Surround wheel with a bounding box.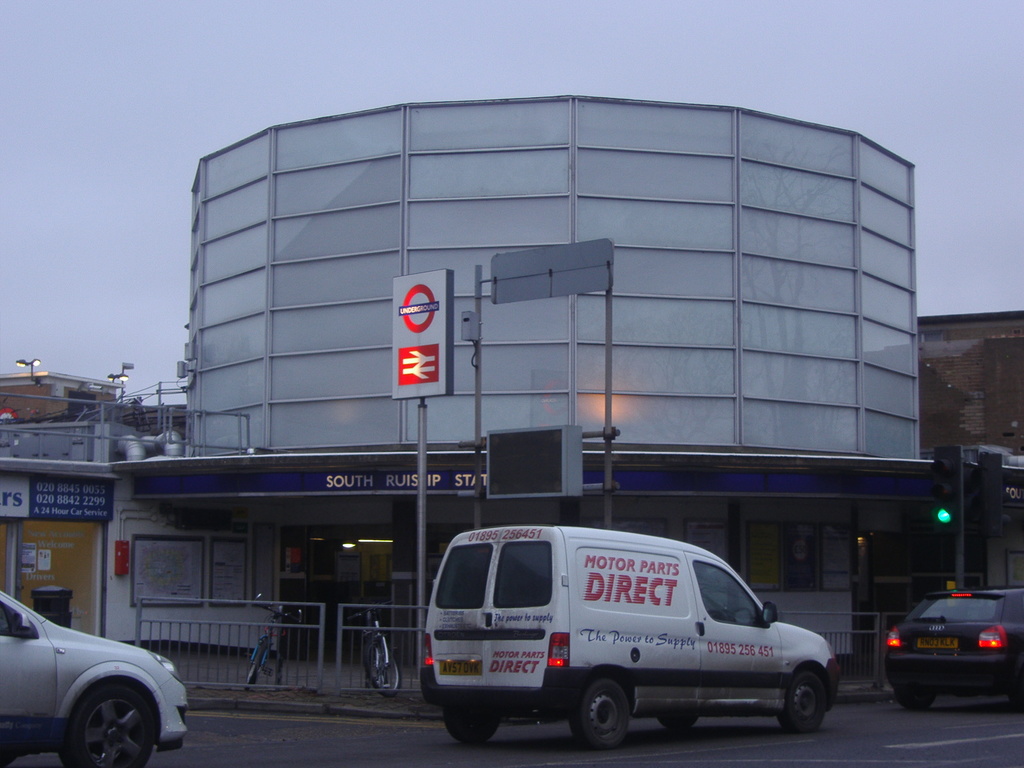
Rect(245, 644, 271, 688).
